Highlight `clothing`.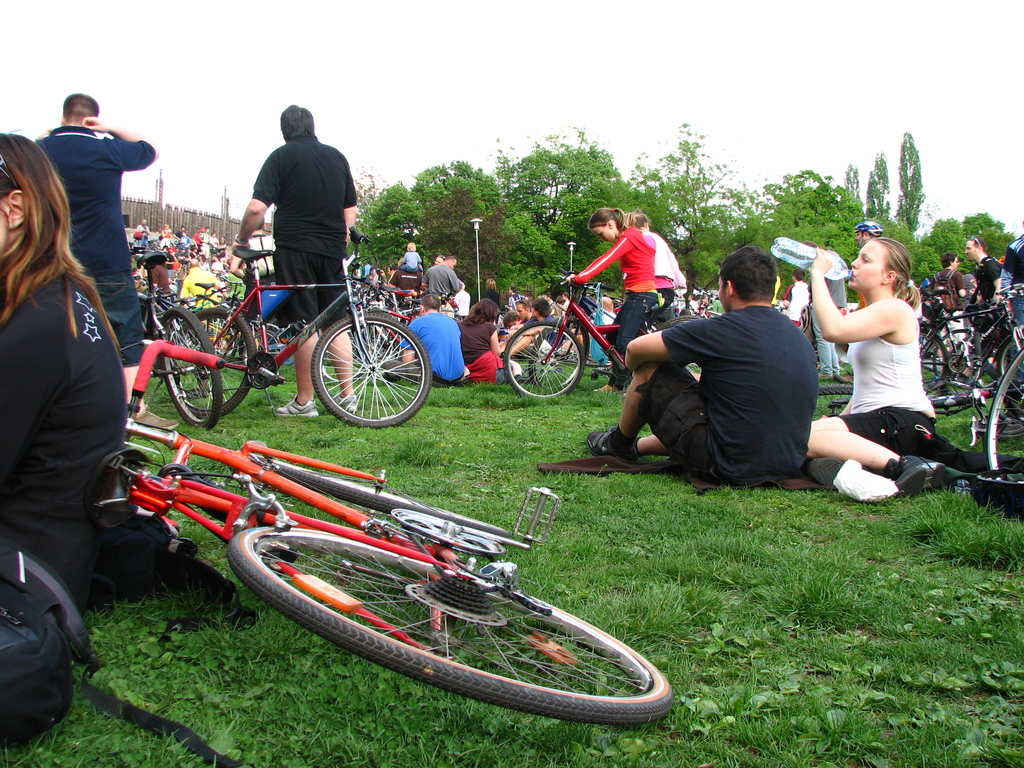
Highlighted region: {"x1": 402, "y1": 251, "x2": 422, "y2": 273}.
